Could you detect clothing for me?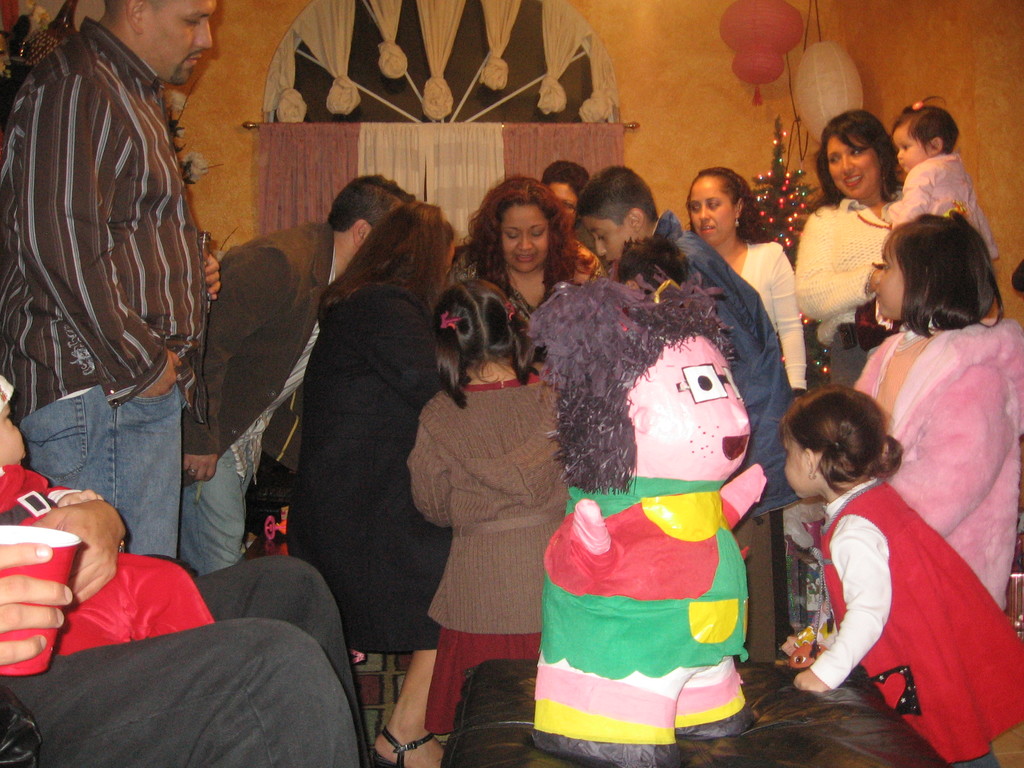
Detection result: <box>852,318,1023,611</box>.
